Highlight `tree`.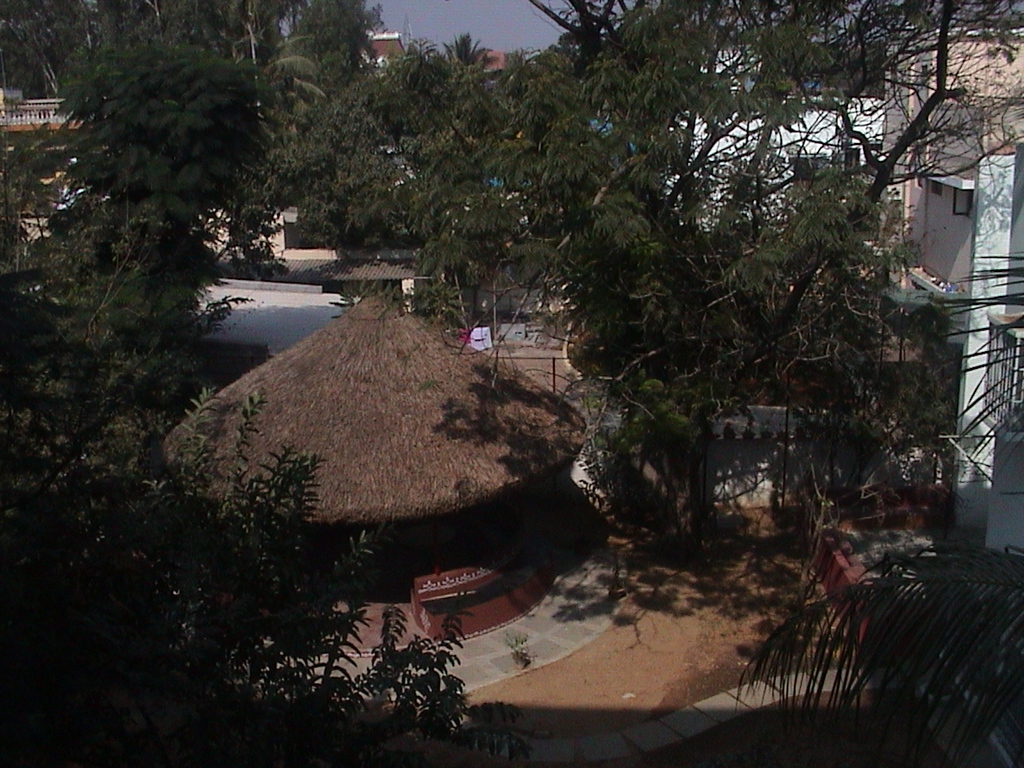
Highlighted region: crop(723, 535, 1023, 767).
